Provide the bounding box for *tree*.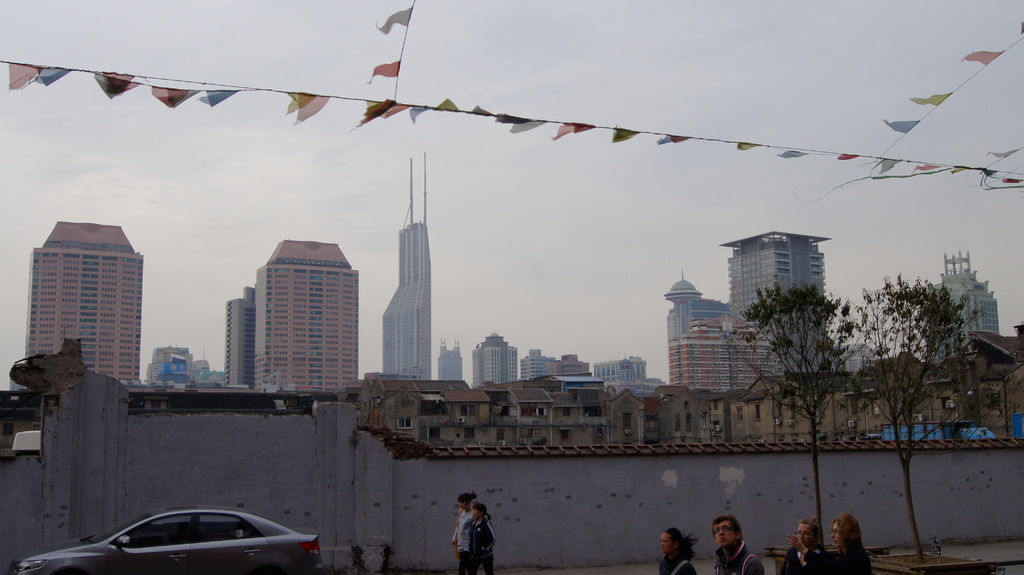
847/271/997/562.
